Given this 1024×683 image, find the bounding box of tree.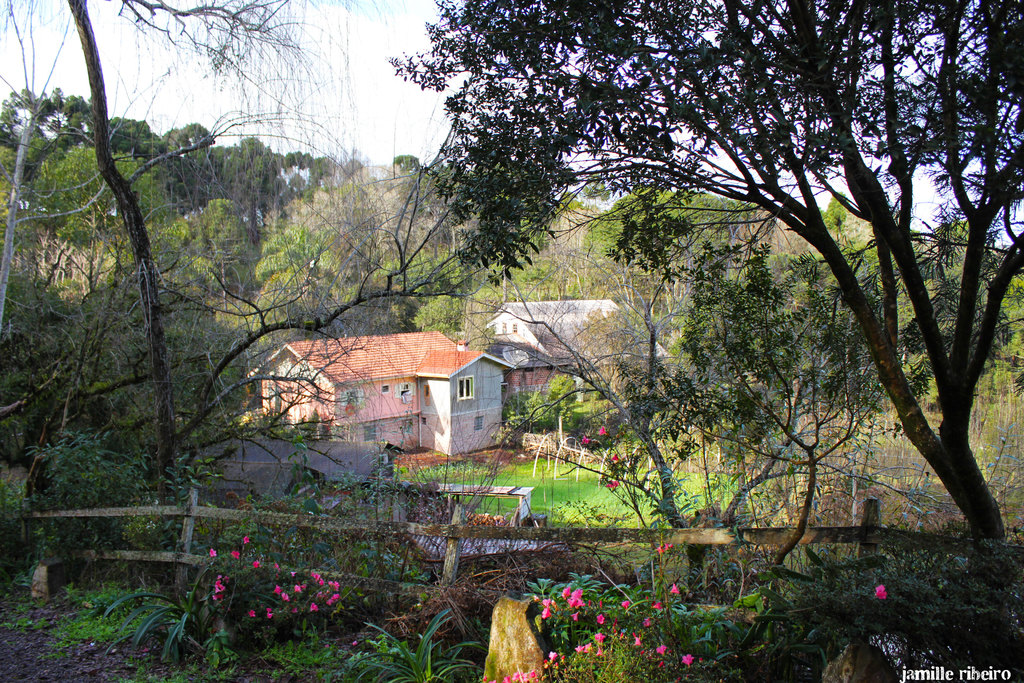
bbox=[535, 181, 723, 554].
